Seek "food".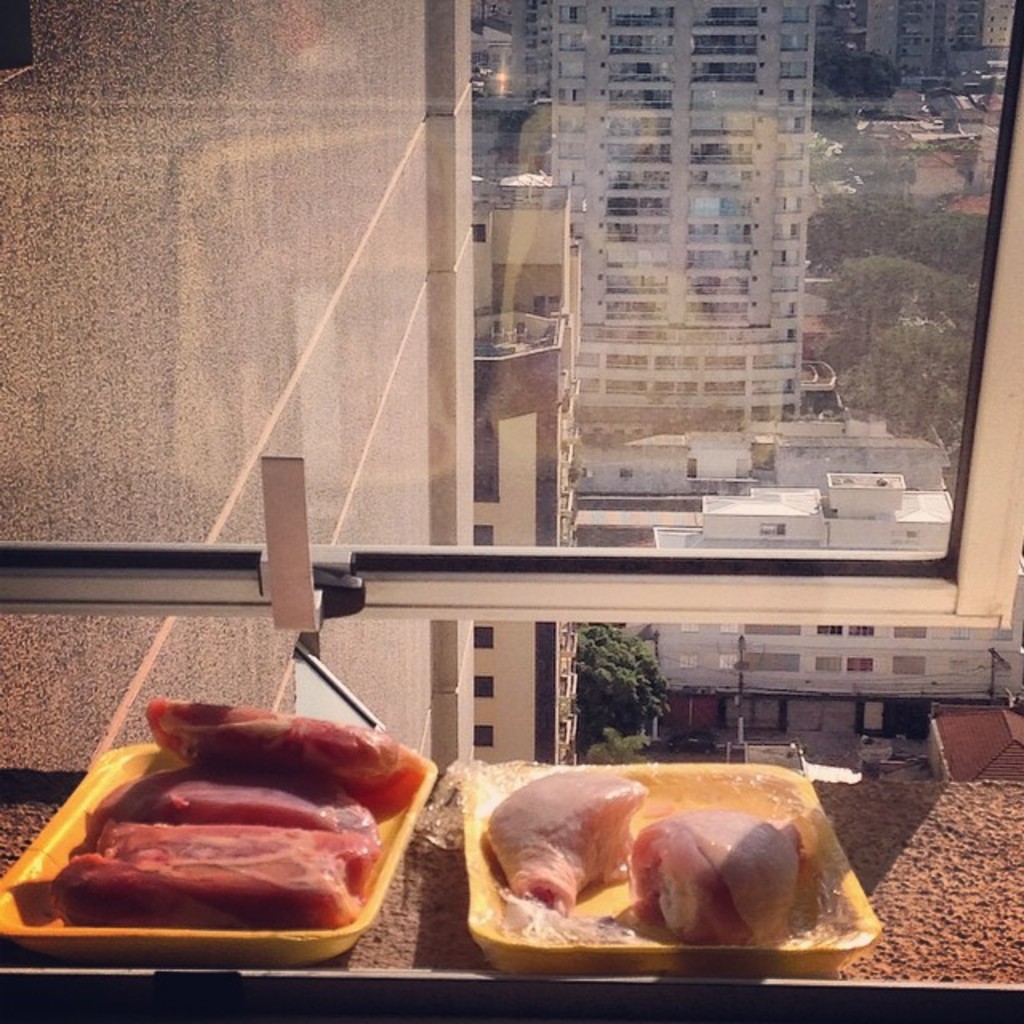
BBox(624, 802, 810, 946).
